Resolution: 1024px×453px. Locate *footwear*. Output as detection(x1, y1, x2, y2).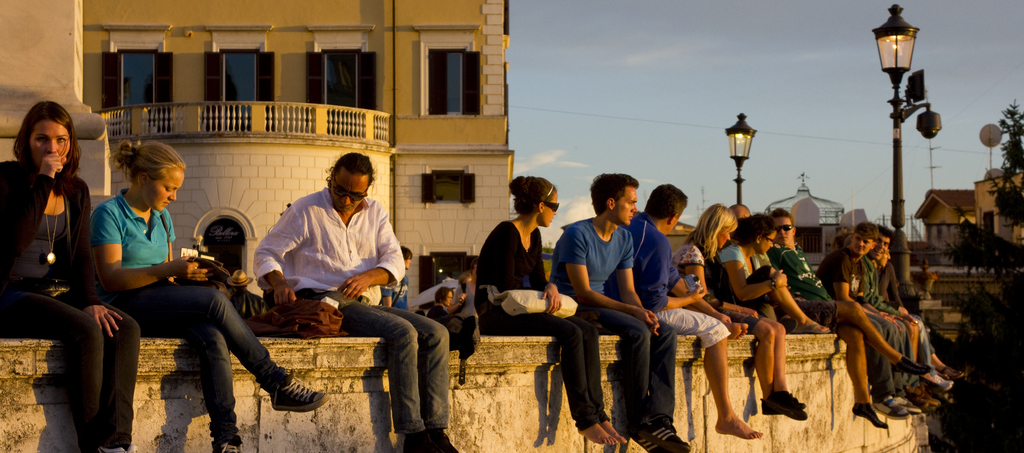
detection(429, 420, 454, 452).
